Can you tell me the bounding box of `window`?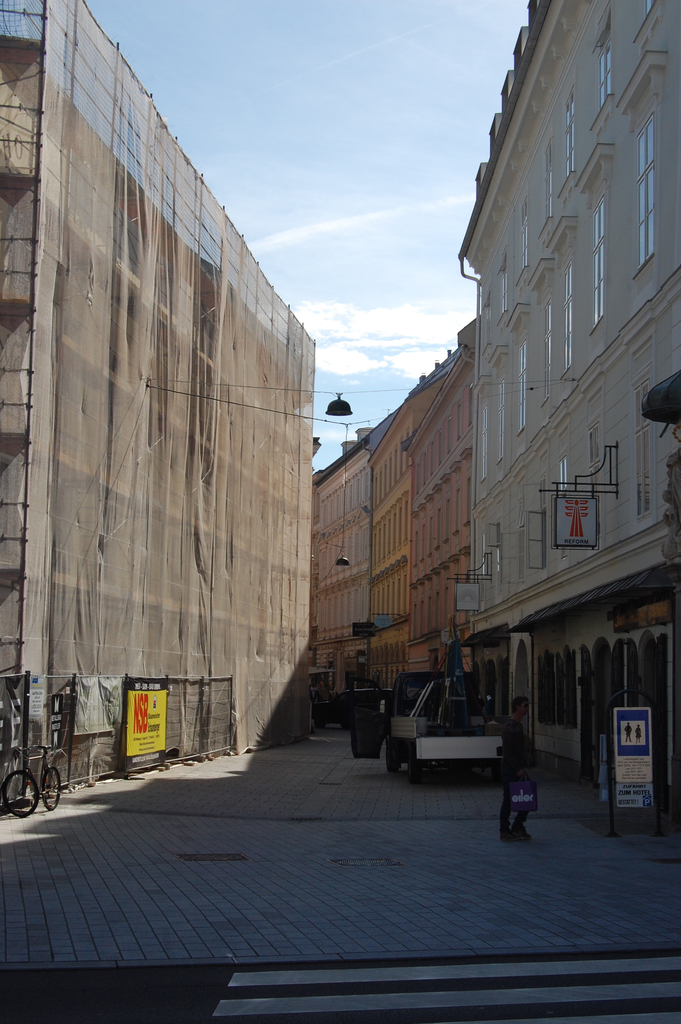
region(641, 0, 659, 12).
